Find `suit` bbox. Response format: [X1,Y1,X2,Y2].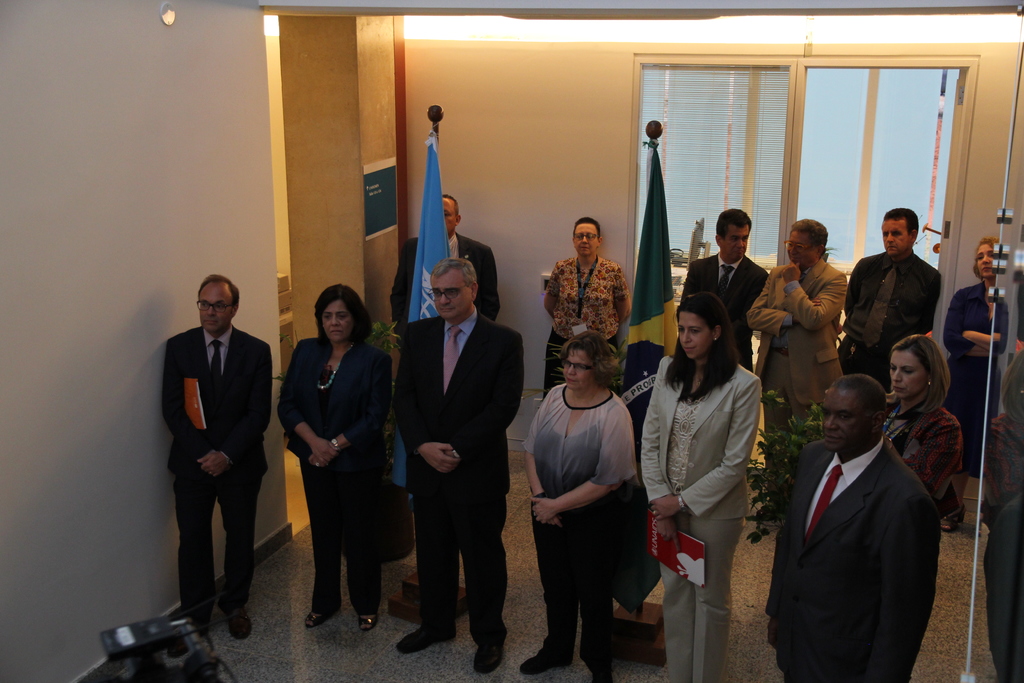
[393,304,523,646].
